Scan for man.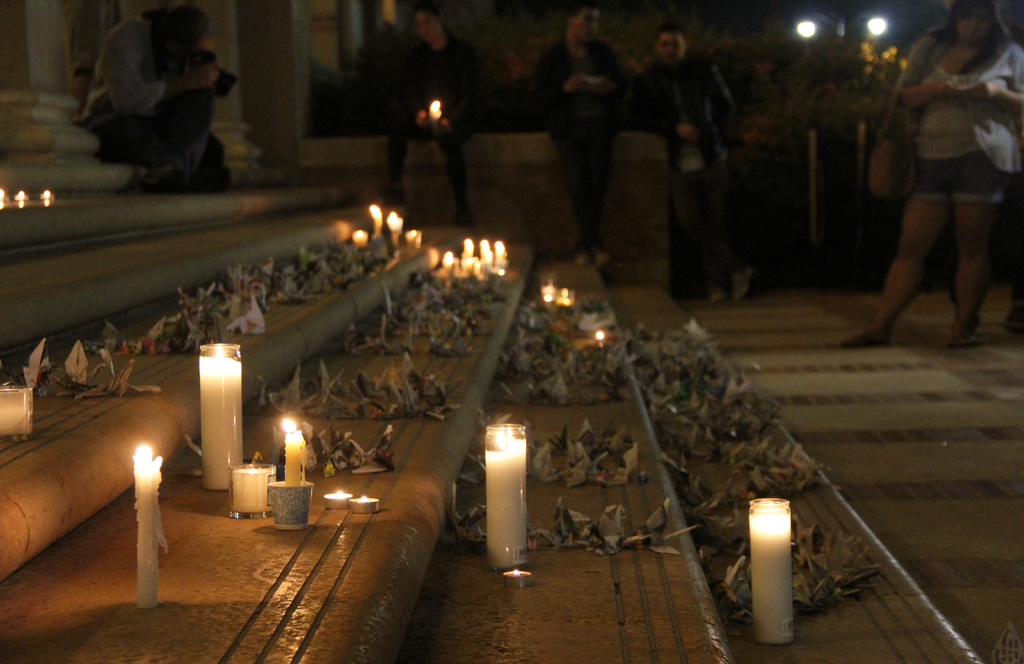
Scan result: [532,1,625,270].
